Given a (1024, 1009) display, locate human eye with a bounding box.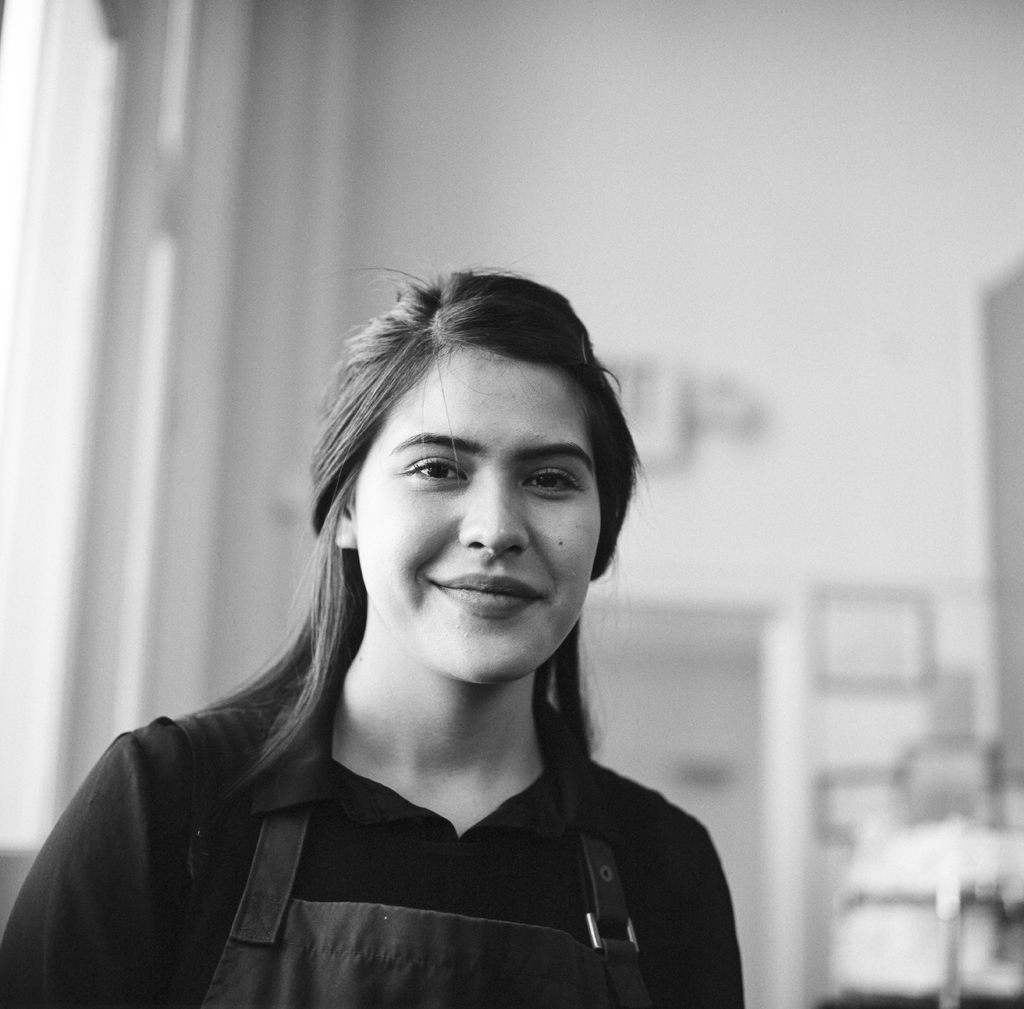
Located: (519,458,581,499).
